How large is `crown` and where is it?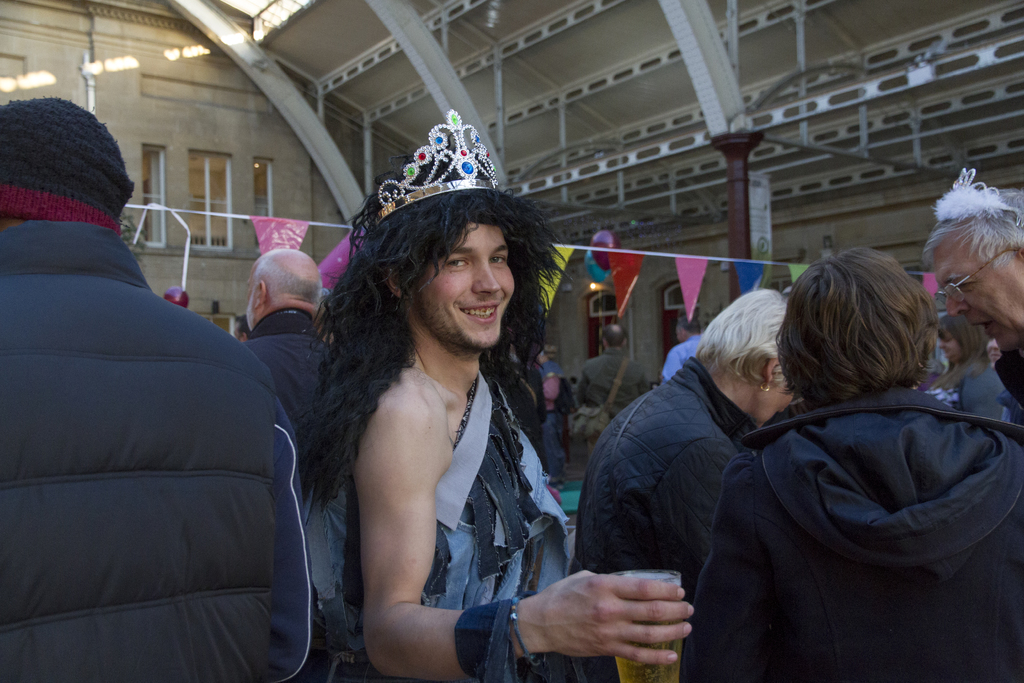
Bounding box: l=372, t=105, r=500, b=226.
